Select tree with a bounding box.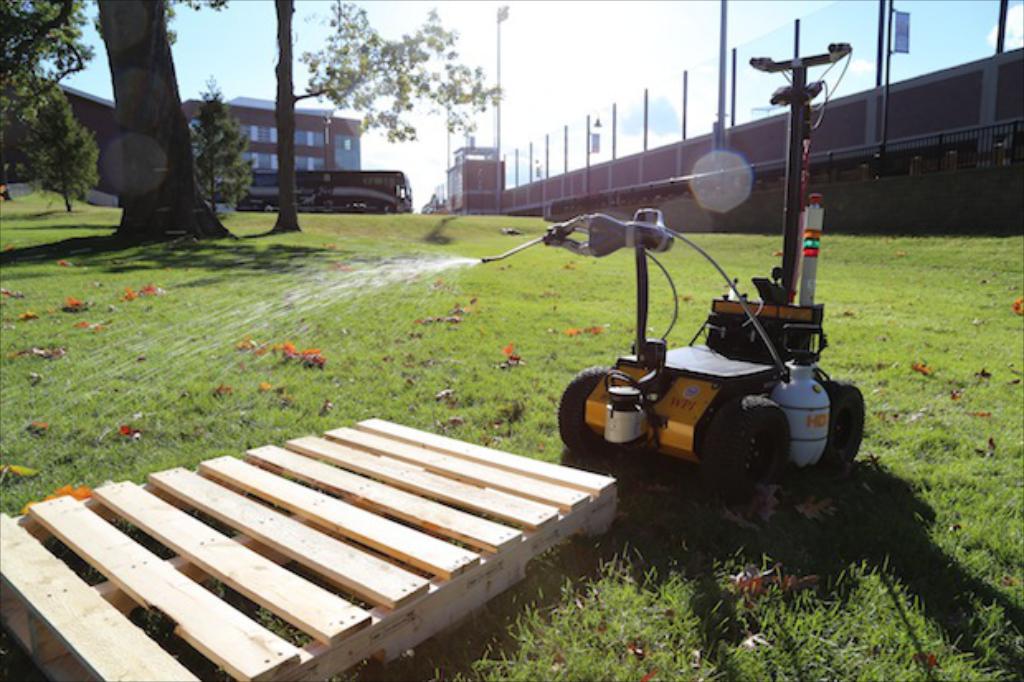
0:0:238:251.
